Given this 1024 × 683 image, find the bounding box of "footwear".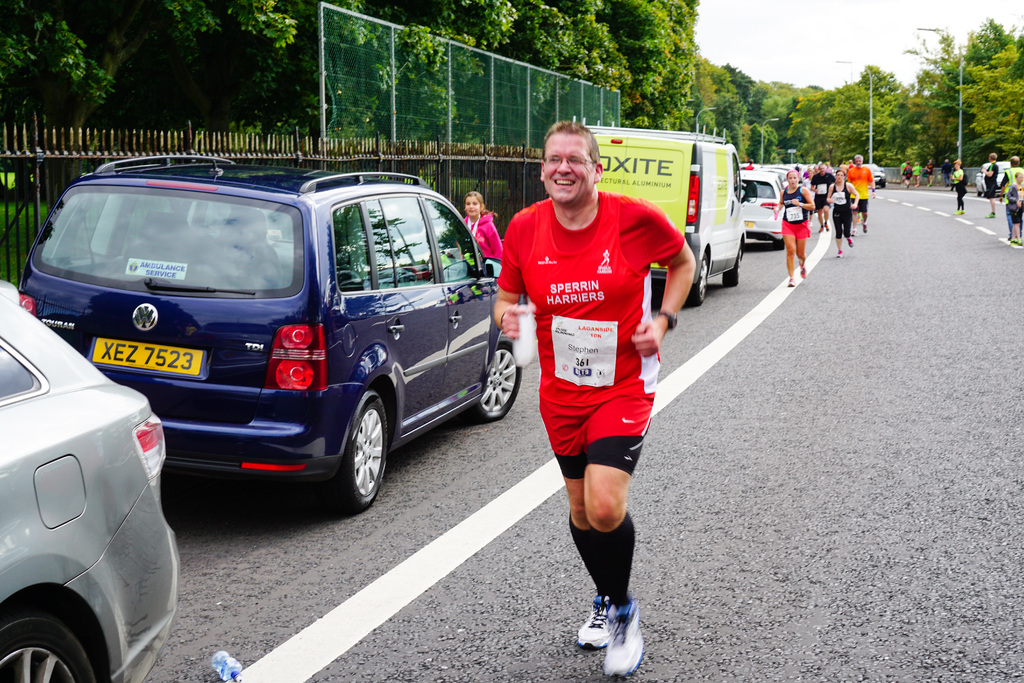
[984,210,998,219].
